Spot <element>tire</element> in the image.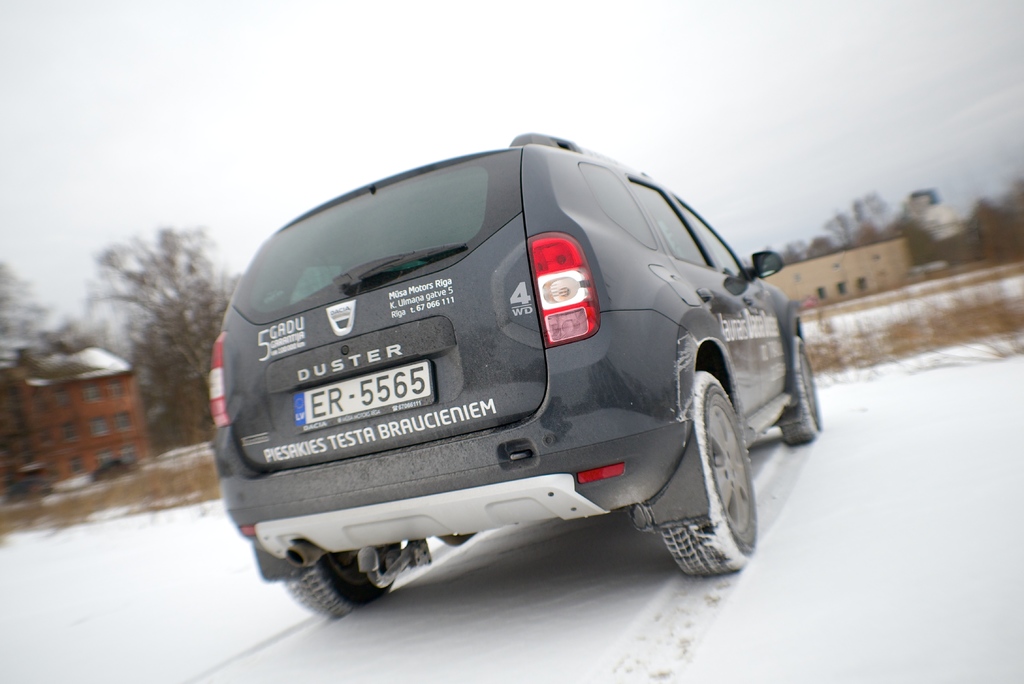
<element>tire</element> found at (left=778, top=336, right=822, bottom=450).
